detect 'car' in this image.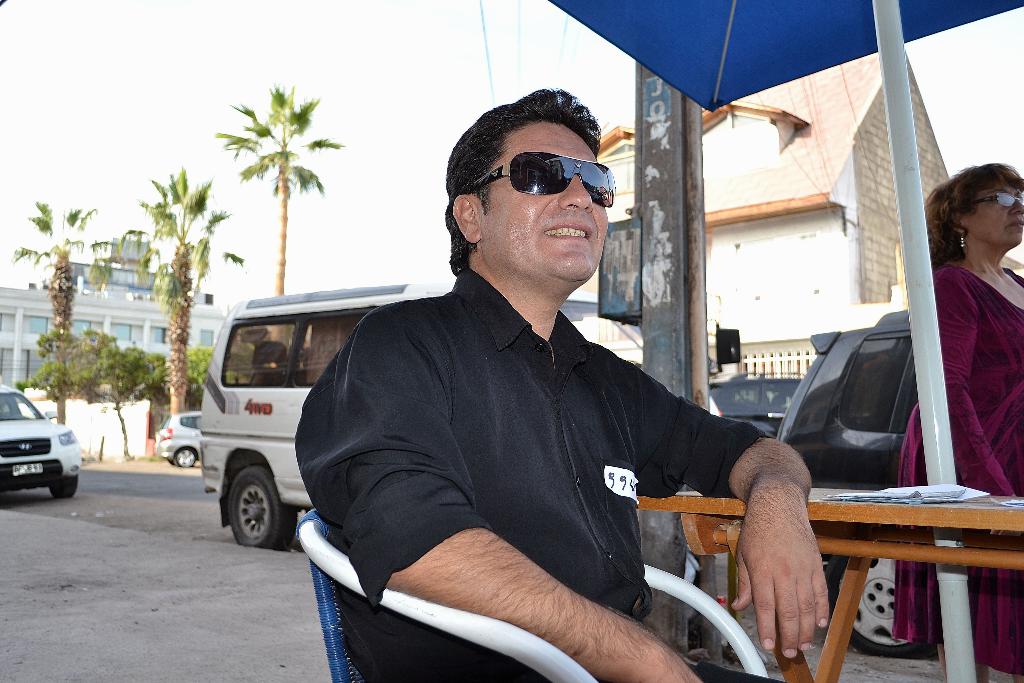
Detection: 709/366/803/436.
